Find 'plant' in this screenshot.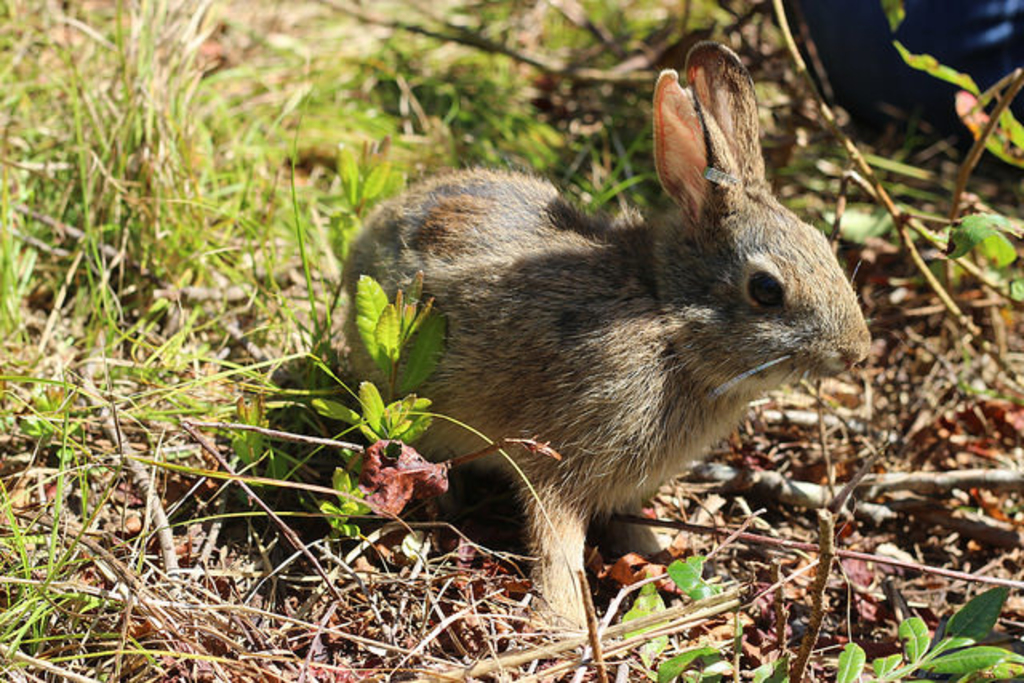
The bounding box for 'plant' is l=835, t=638, r=862, b=681.
